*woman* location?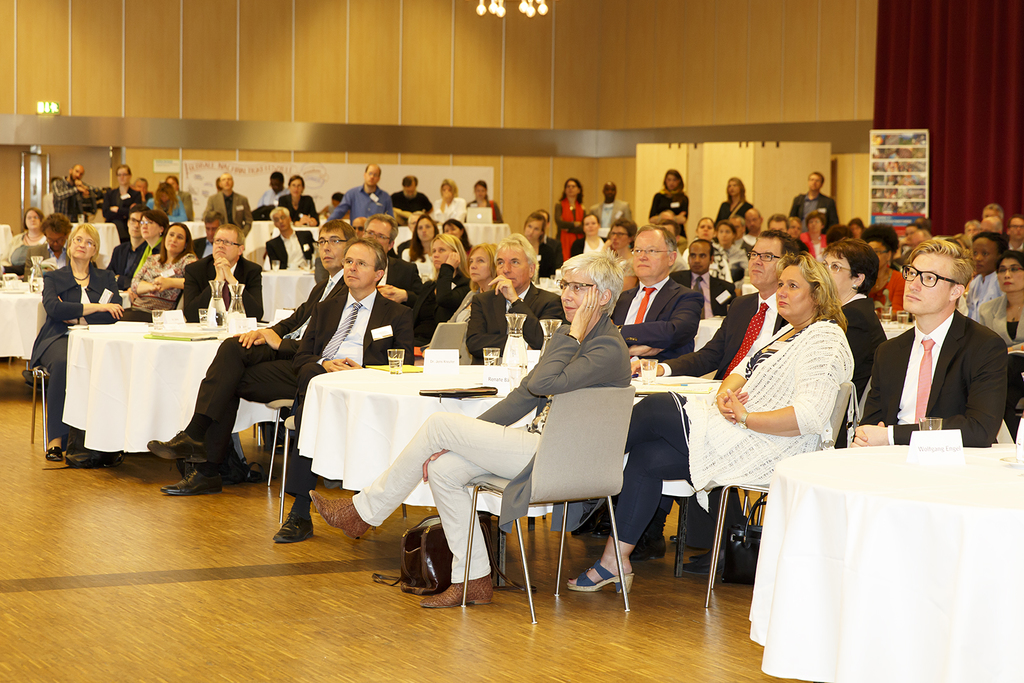
pyautogui.locateOnScreen(312, 252, 626, 606)
